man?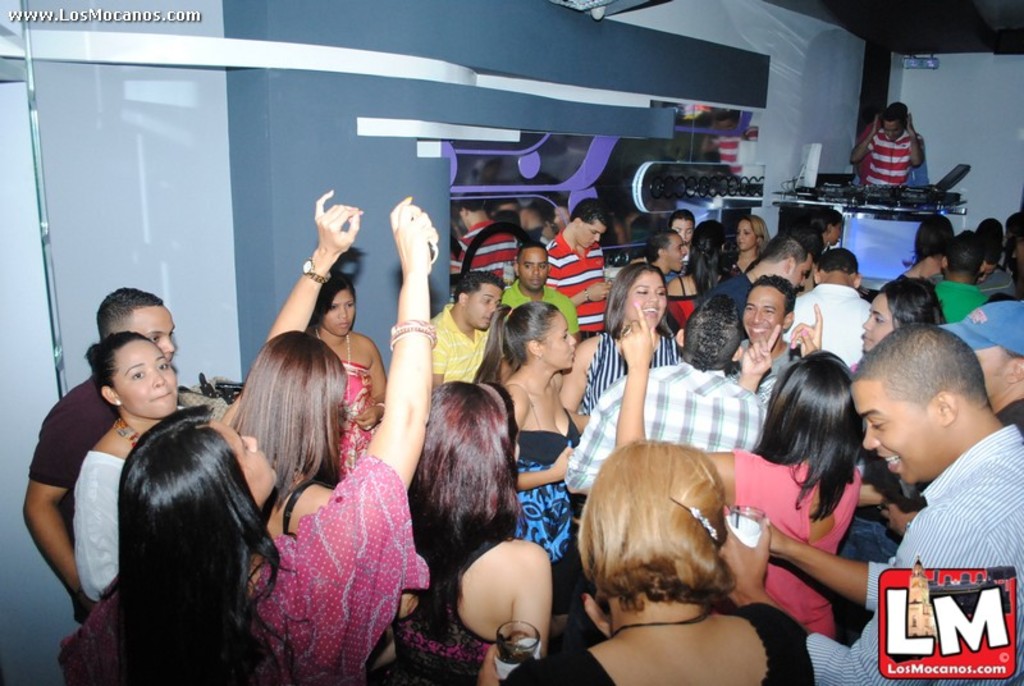
l=27, t=288, r=200, b=607
